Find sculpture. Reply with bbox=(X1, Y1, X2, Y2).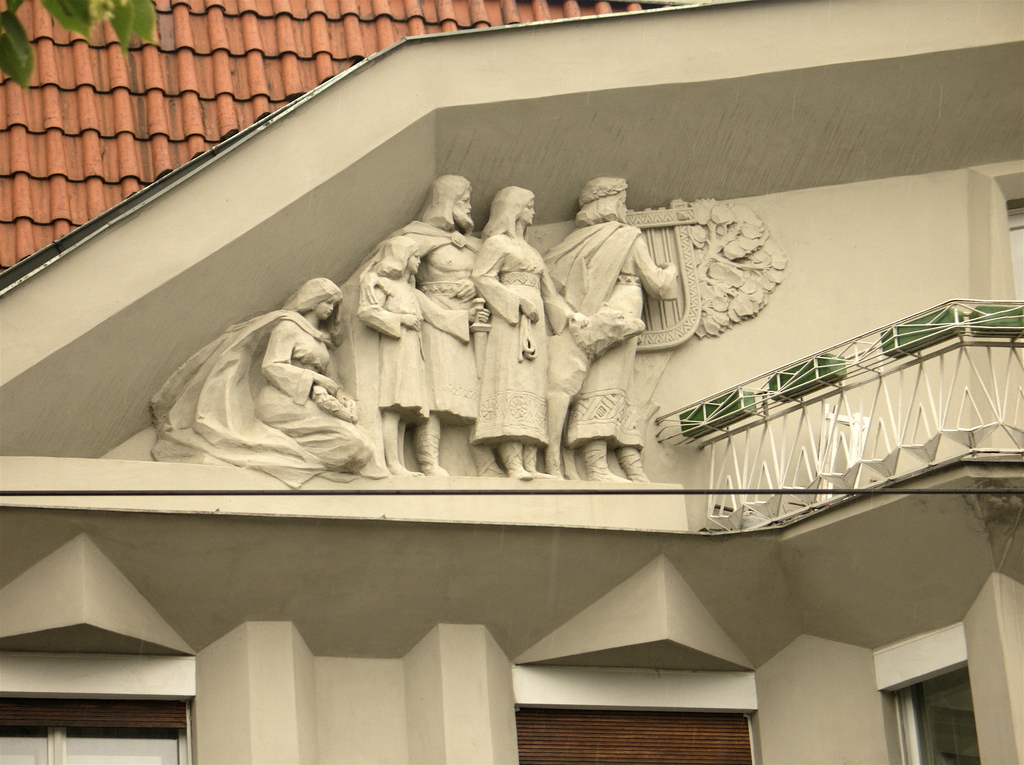
bbox=(352, 235, 476, 477).
